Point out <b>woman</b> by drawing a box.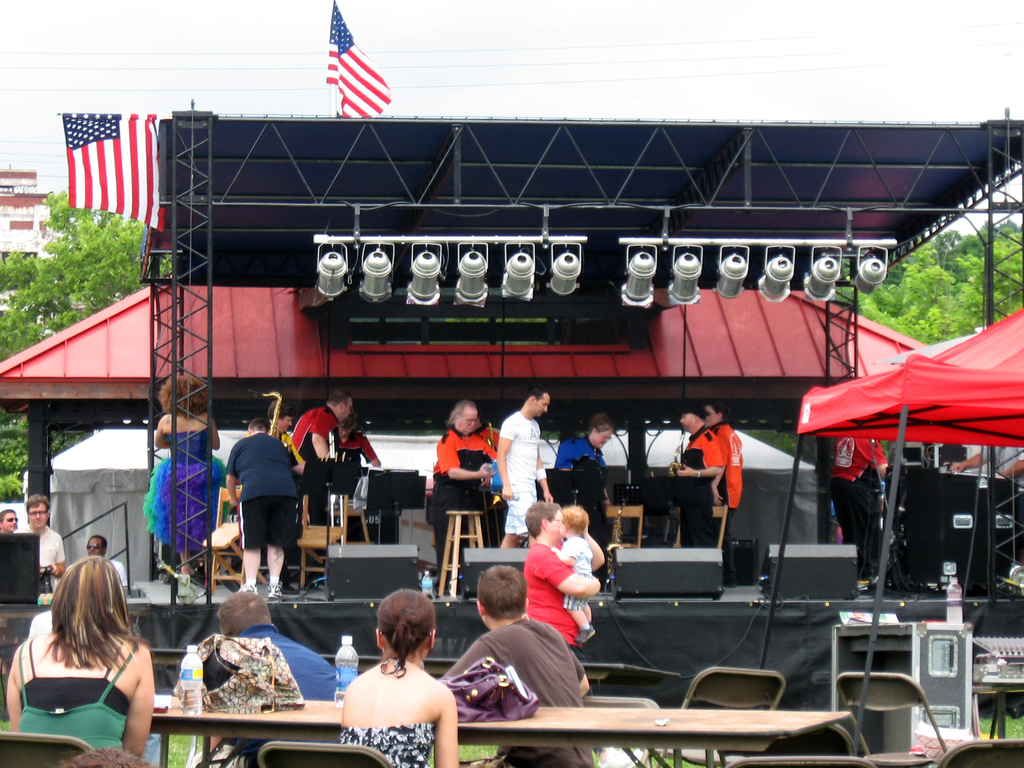
{"x1": 145, "y1": 374, "x2": 218, "y2": 593}.
